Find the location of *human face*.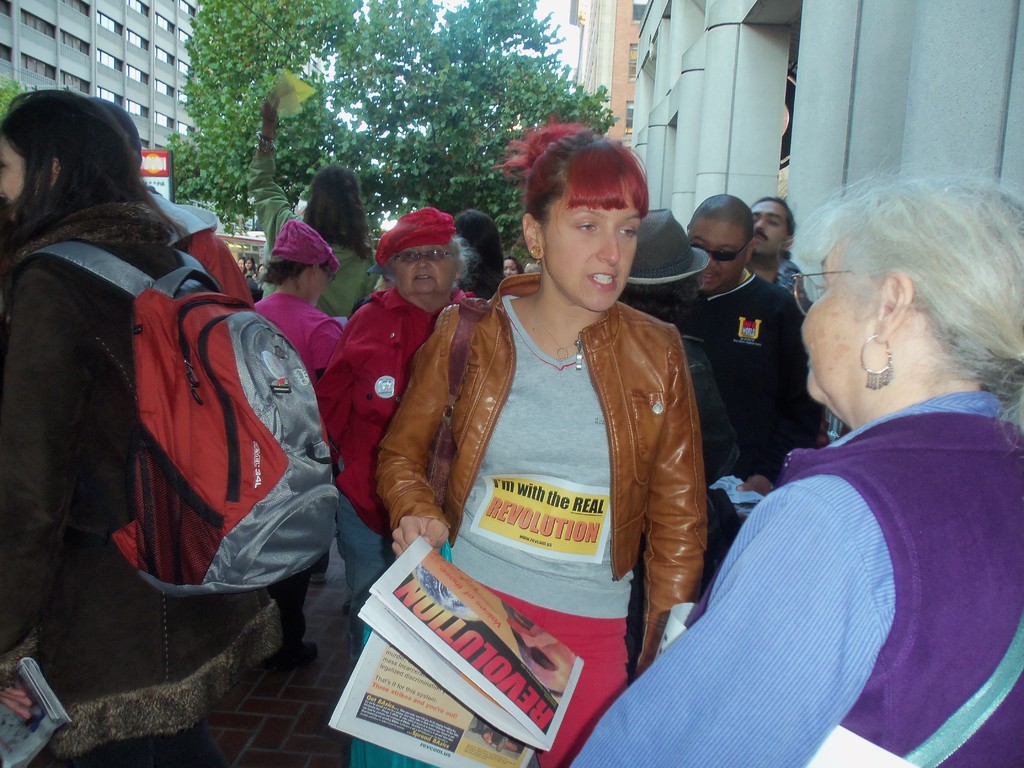
Location: 545/171/638/310.
